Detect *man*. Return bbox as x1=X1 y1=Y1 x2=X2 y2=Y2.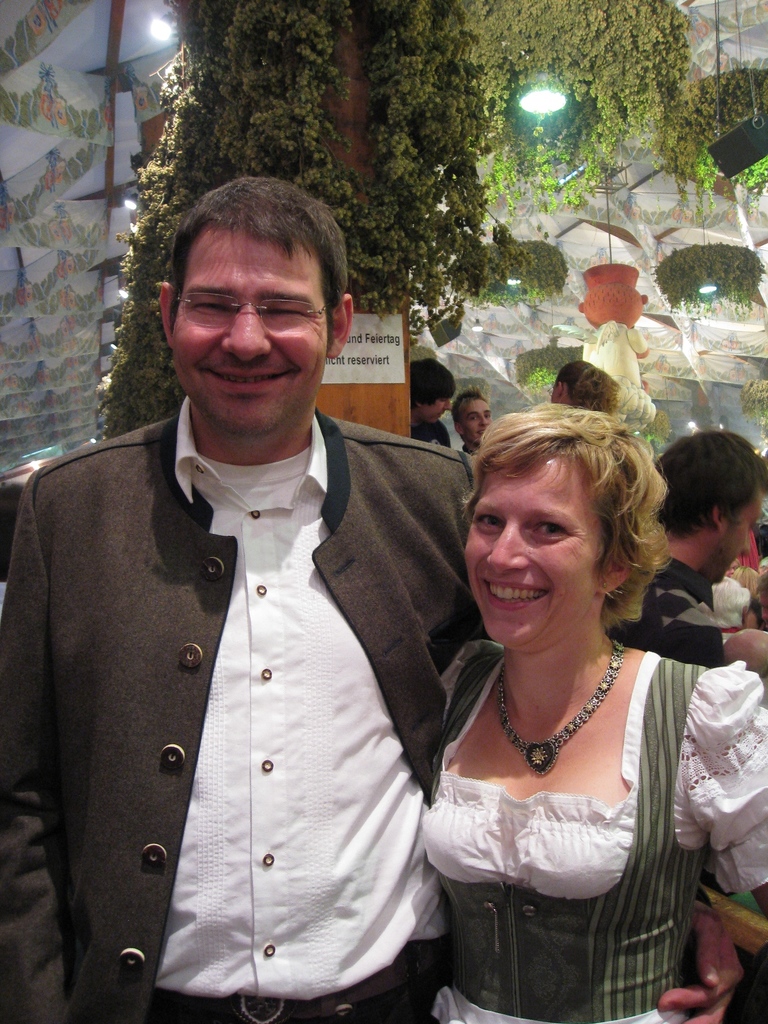
x1=0 y1=172 x2=740 y2=1023.
